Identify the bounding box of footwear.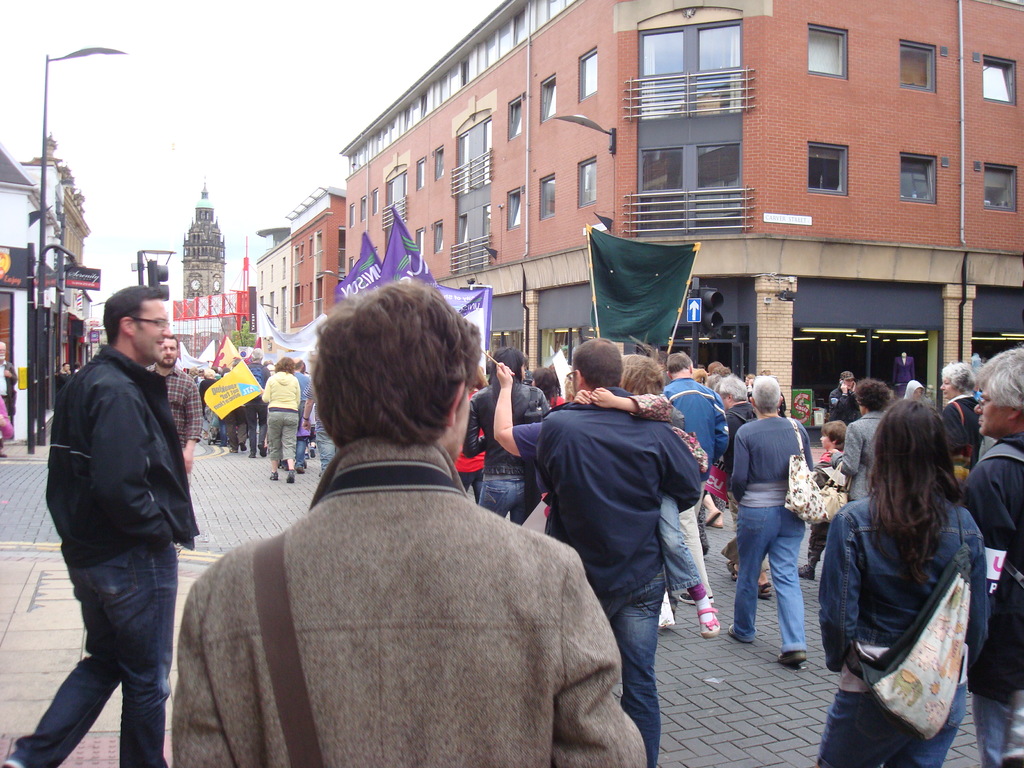
[left=237, top=440, right=245, bottom=449].
